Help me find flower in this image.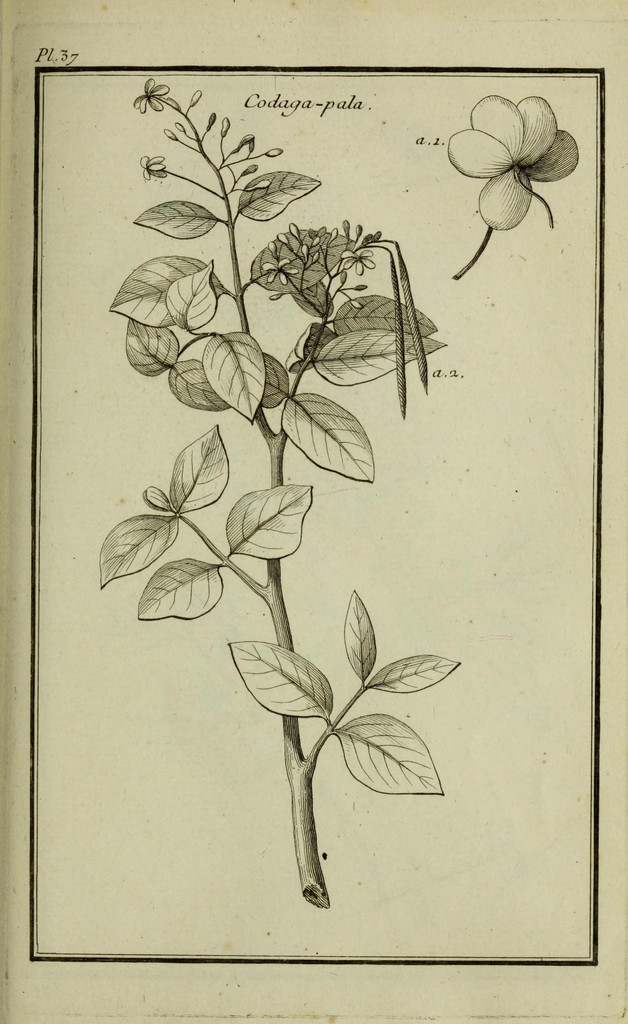
Found it: {"x1": 252, "y1": 178, "x2": 270, "y2": 194}.
